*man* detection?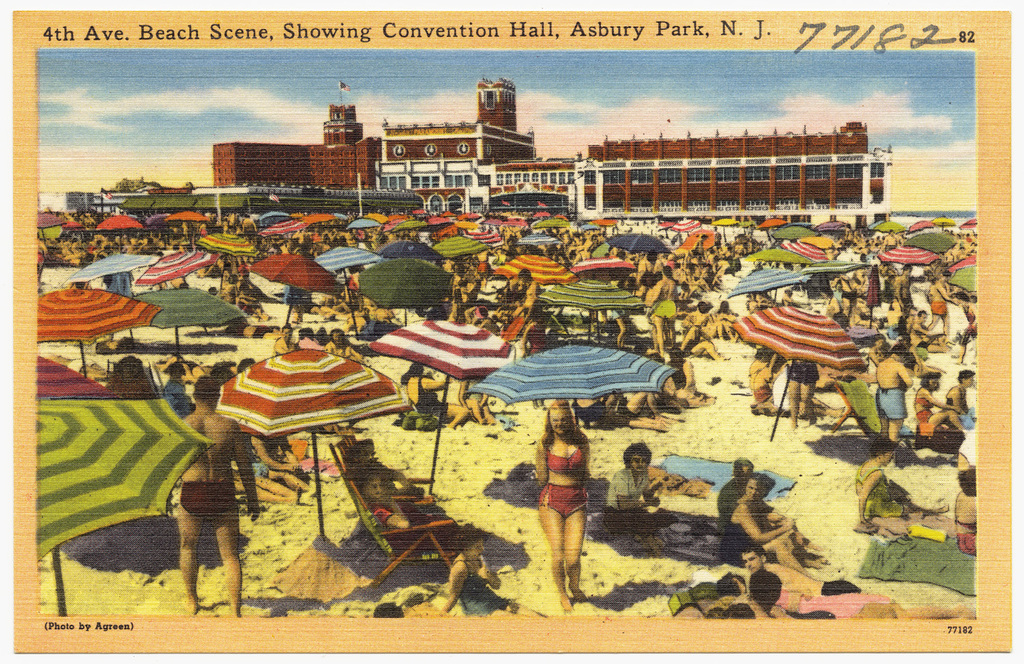
x1=180 y1=377 x2=258 y2=618
